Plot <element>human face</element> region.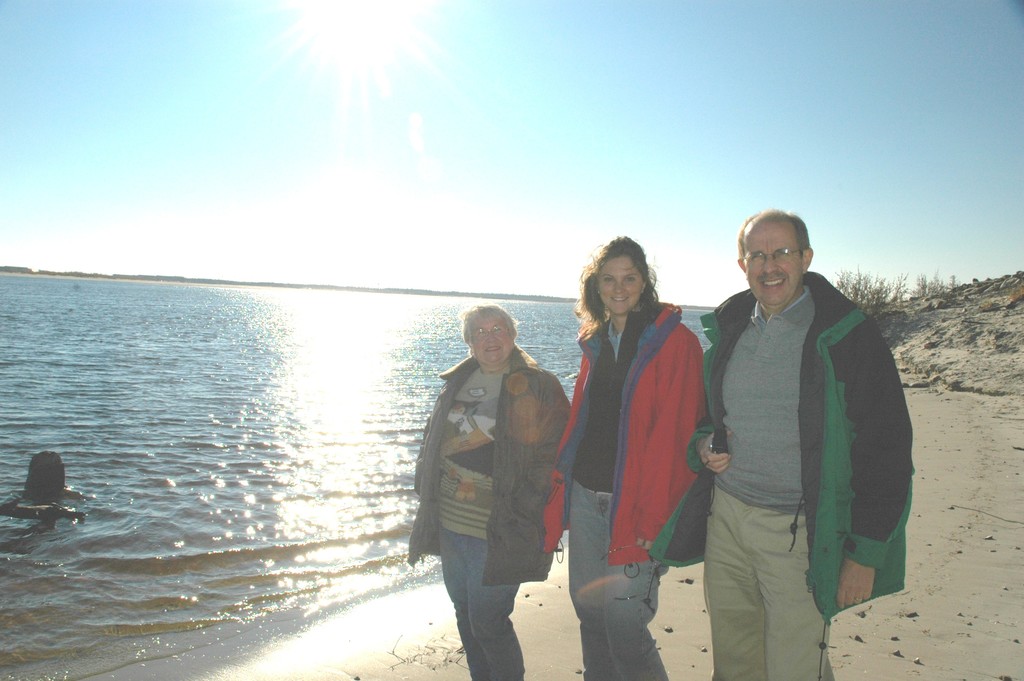
Plotted at box=[468, 316, 513, 366].
